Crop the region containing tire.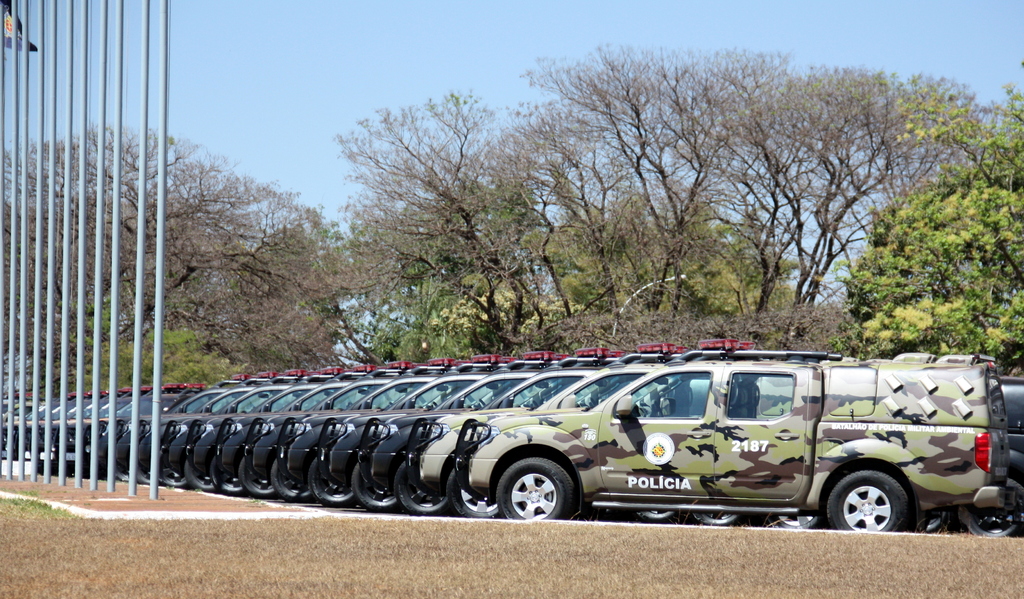
Crop region: 445, 468, 504, 516.
